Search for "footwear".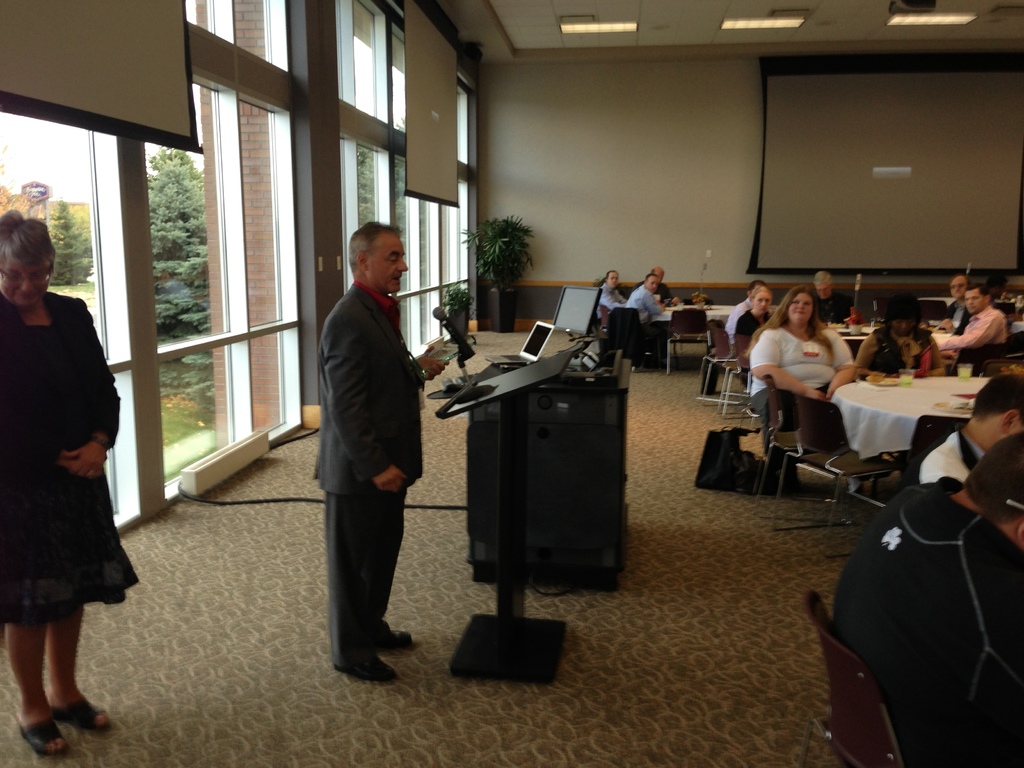
Found at [x1=49, y1=695, x2=109, y2=731].
